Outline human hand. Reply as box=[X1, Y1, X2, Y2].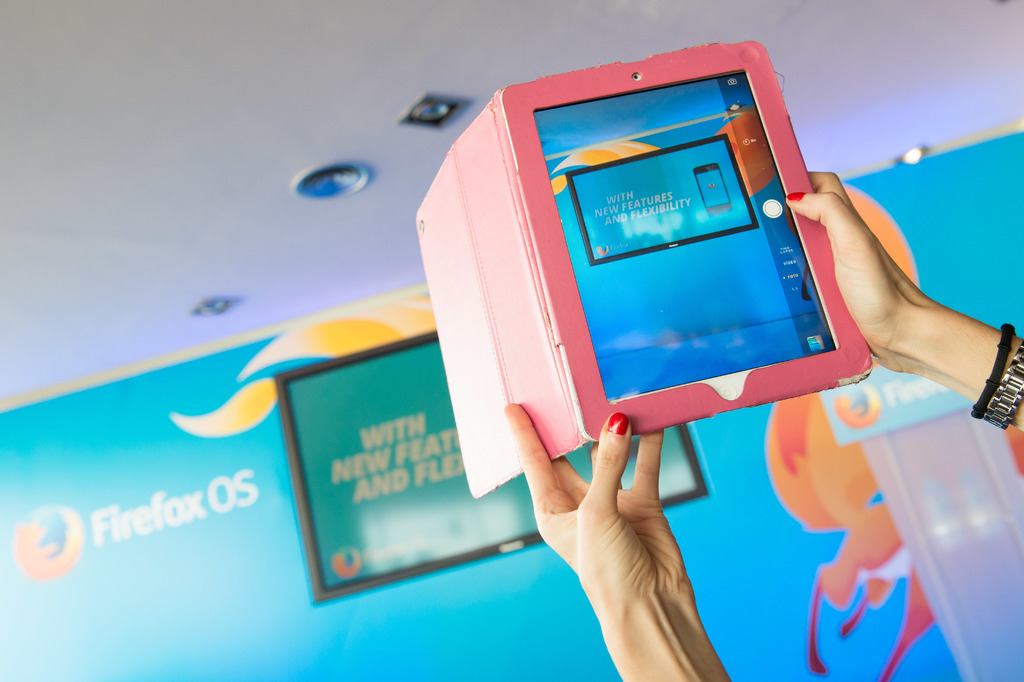
box=[781, 170, 925, 373].
